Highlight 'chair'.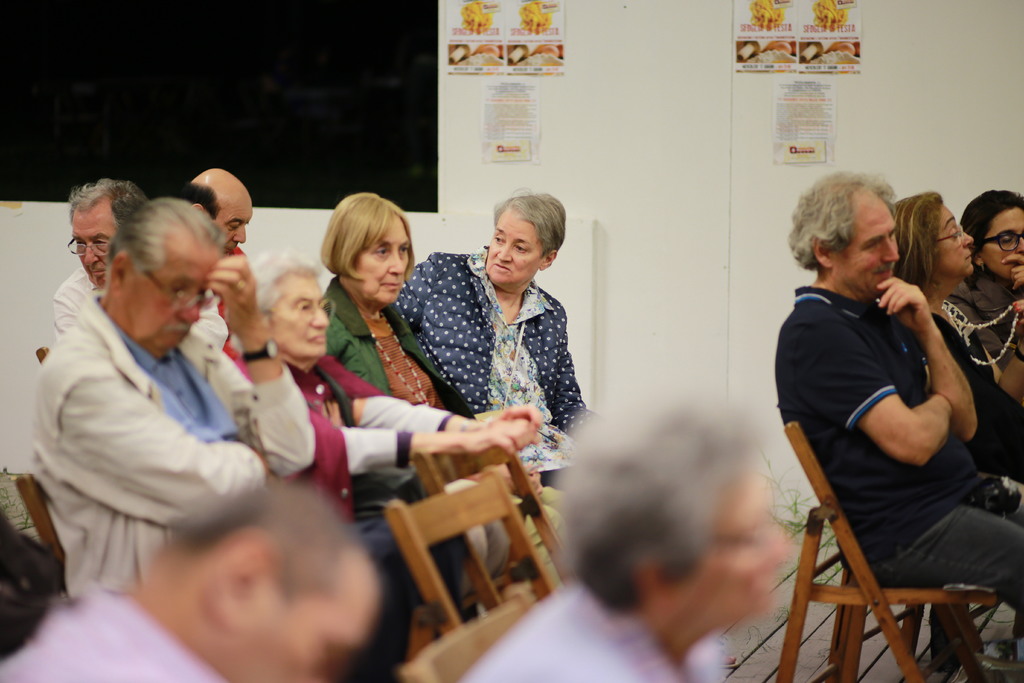
Highlighted region: [x1=770, y1=408, x2=986, y2=677].
